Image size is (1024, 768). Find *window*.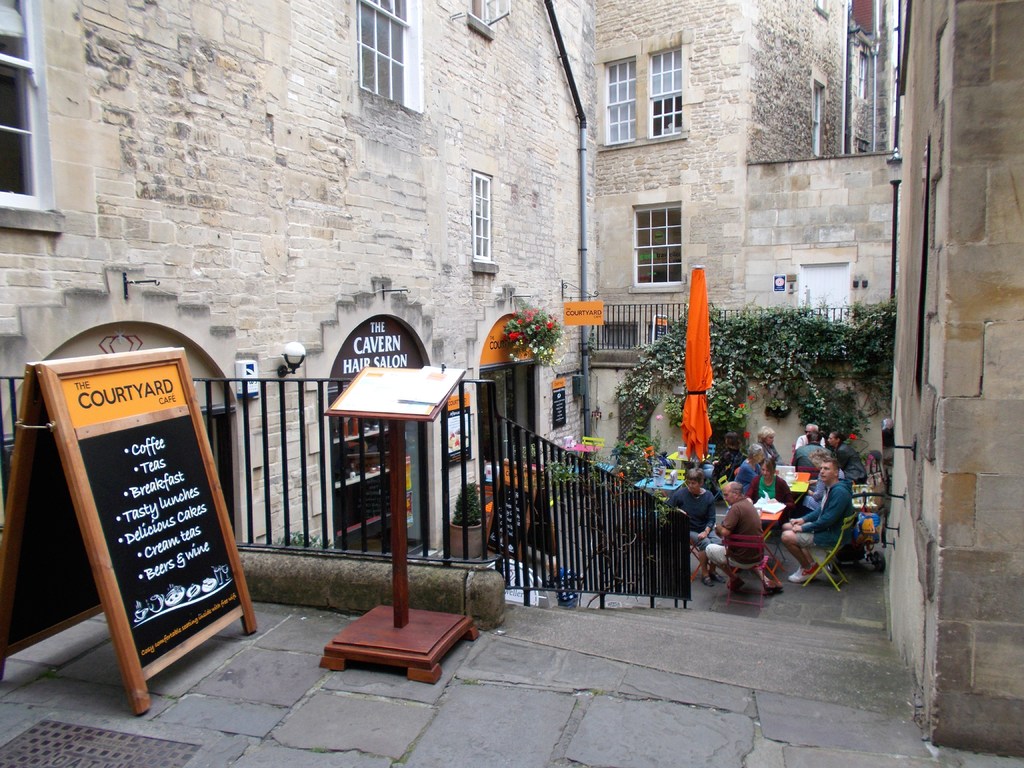
pyautogui.locateOnScreen(628, 193, 692, 295).
